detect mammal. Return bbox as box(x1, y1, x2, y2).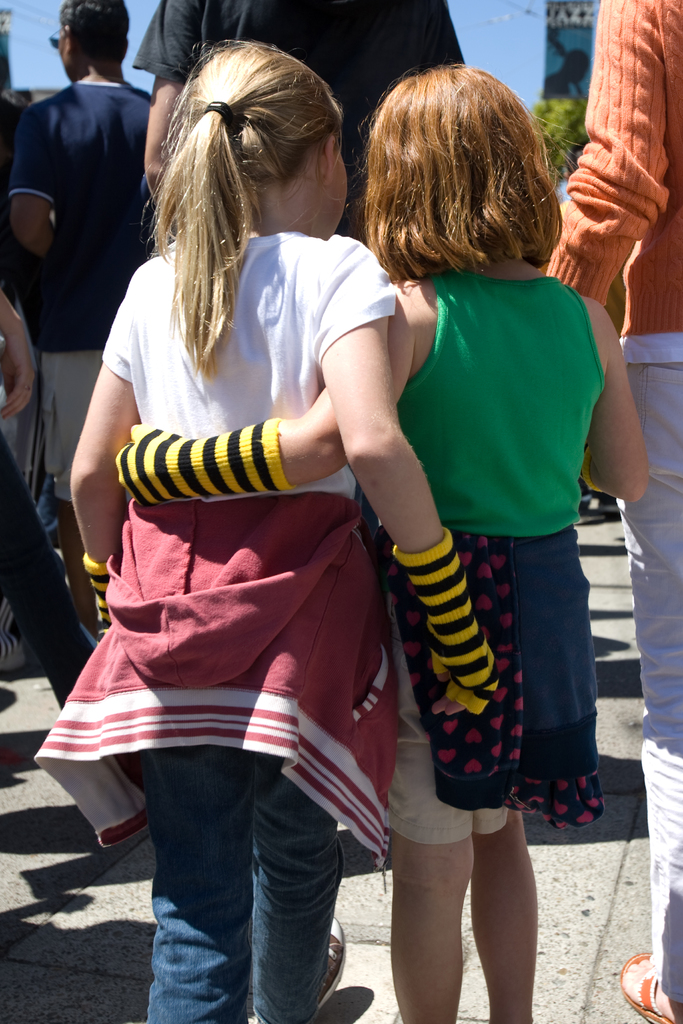
box(0, 0, 166, 636).
